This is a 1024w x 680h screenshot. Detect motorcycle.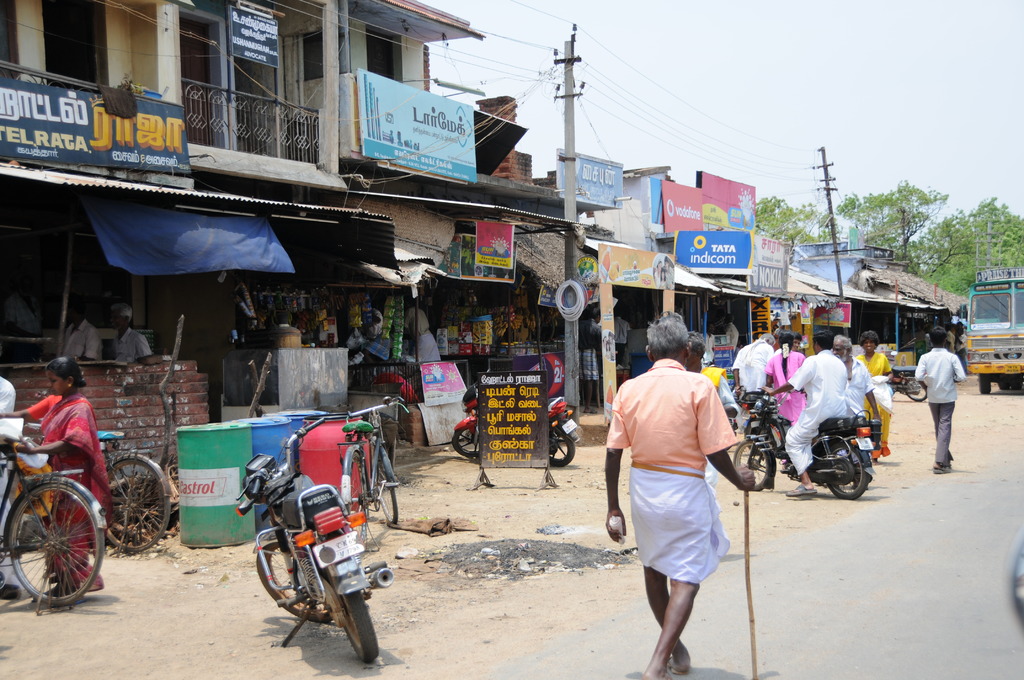
(left=886, top=352, right=927, bottom=404).
